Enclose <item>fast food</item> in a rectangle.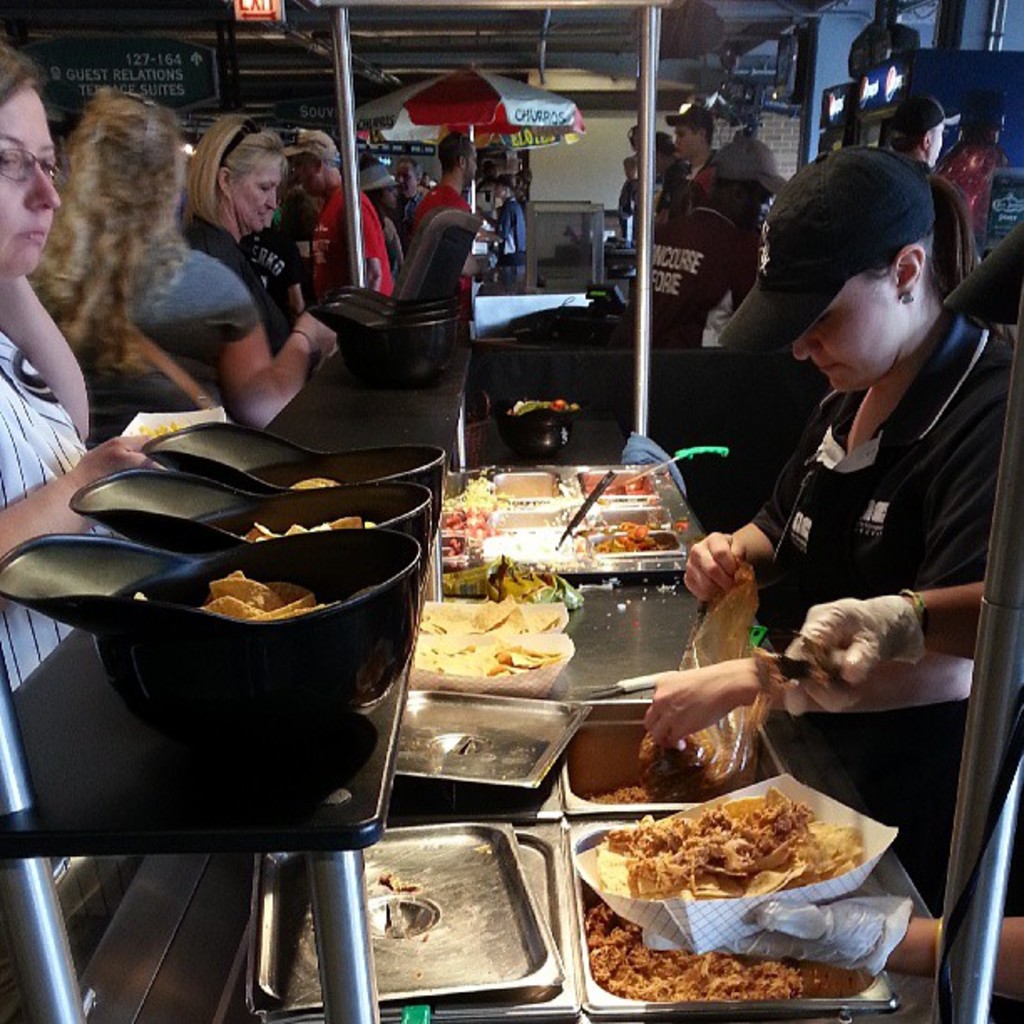
rect(286, 474, 340, 489).
